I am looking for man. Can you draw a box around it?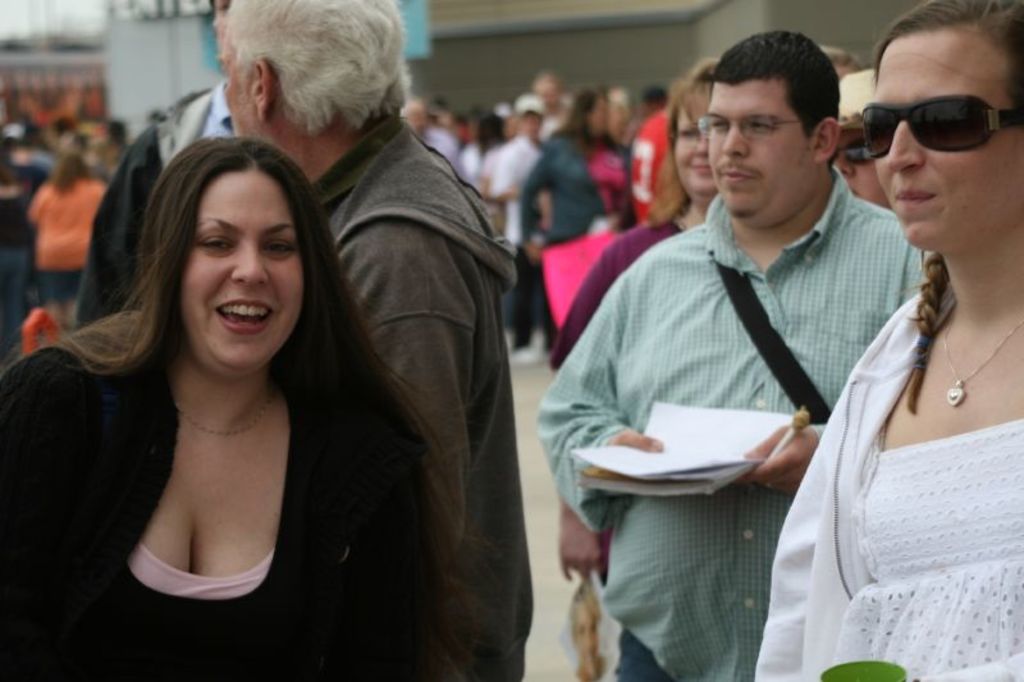
Sure, the bounding box is (left=262, top=36, right=540, bottom=668).
